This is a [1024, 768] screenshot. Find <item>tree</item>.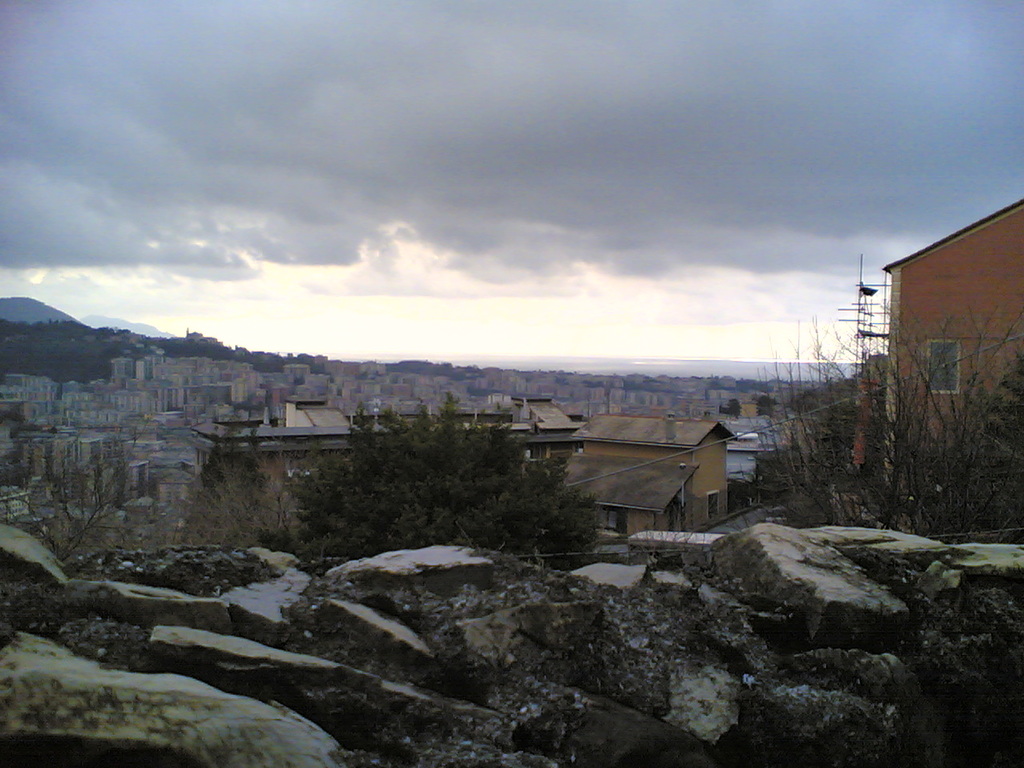
Bounding box: bbox(766, 324, 840, 526).
